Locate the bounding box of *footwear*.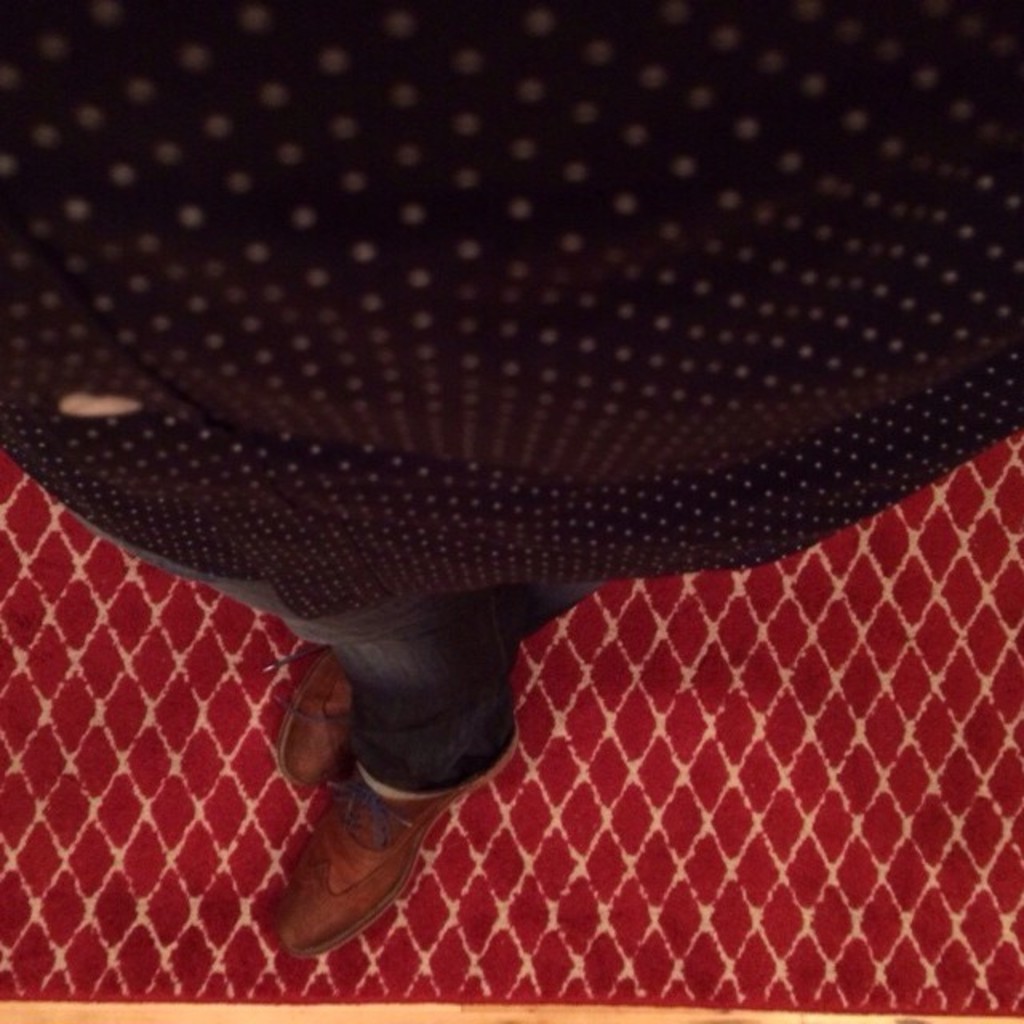
Bounding box: bbox=(282, 771, 490, 958).
